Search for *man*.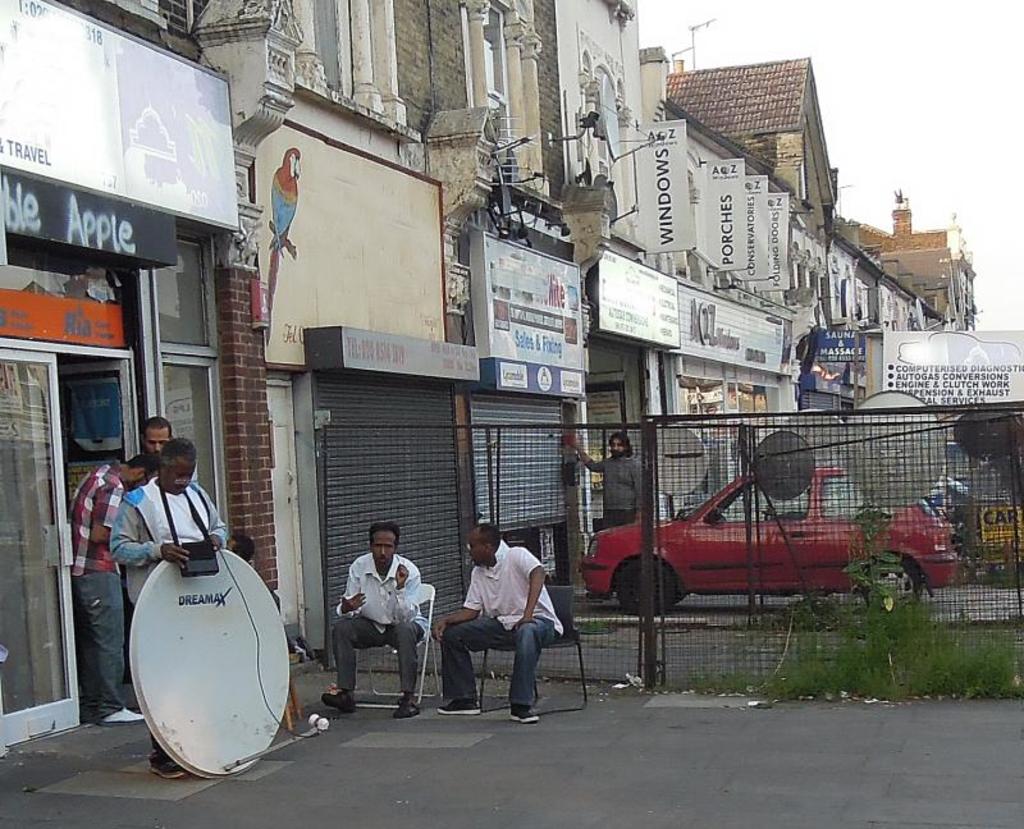
Found at [113,441,229,779].
